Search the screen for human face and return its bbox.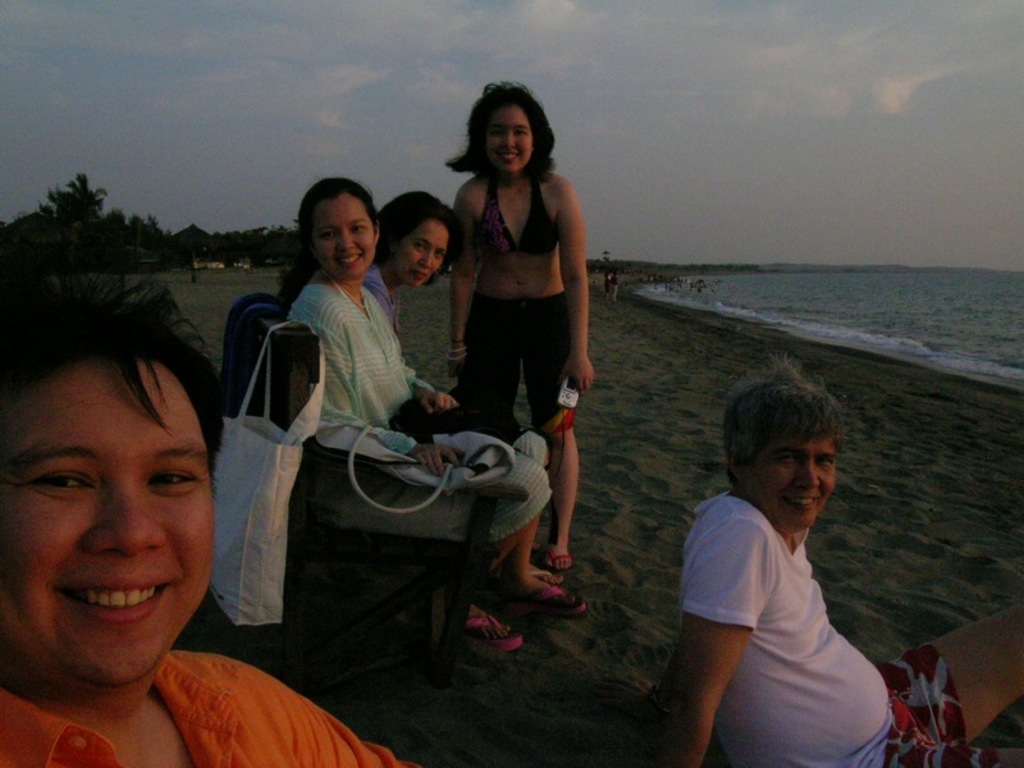
Found: pyautogui.locateOnScreen(0, 357, 219, 699).
